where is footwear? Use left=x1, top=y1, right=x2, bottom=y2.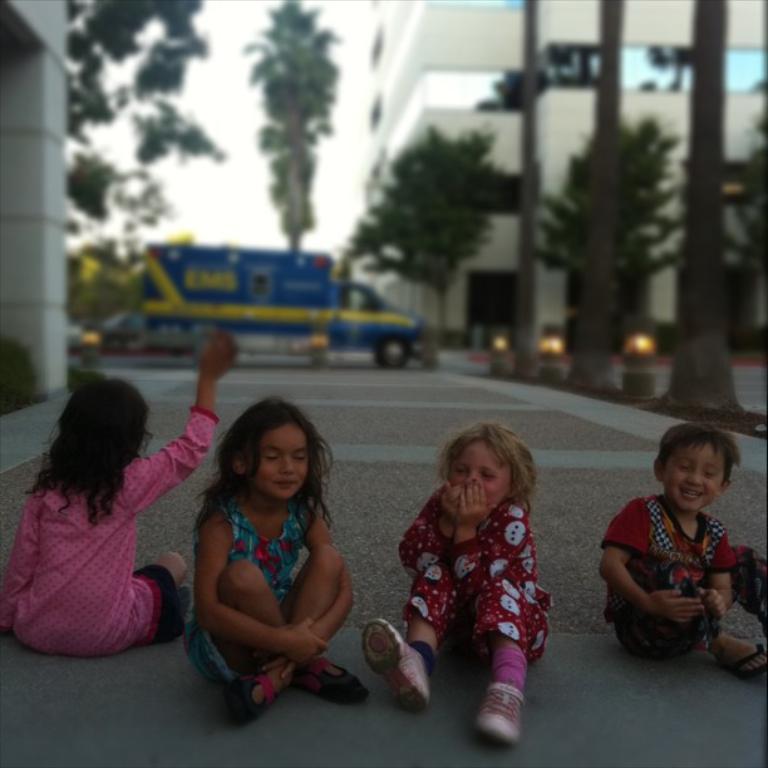
left=476, top=650, right=542, bottom=745.
